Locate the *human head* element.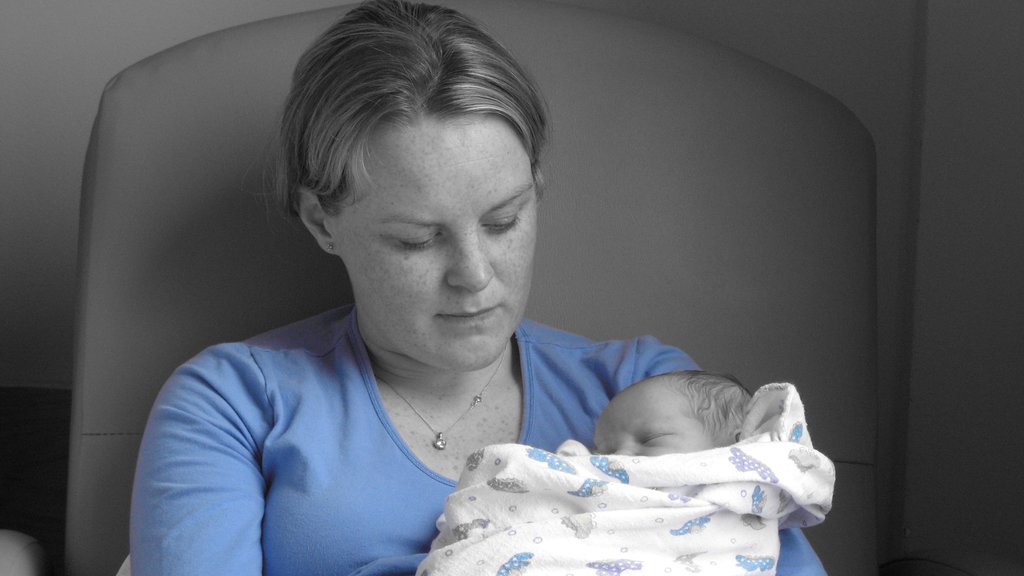
Element bbox: <region>265, 12, 549, 342</region>.
